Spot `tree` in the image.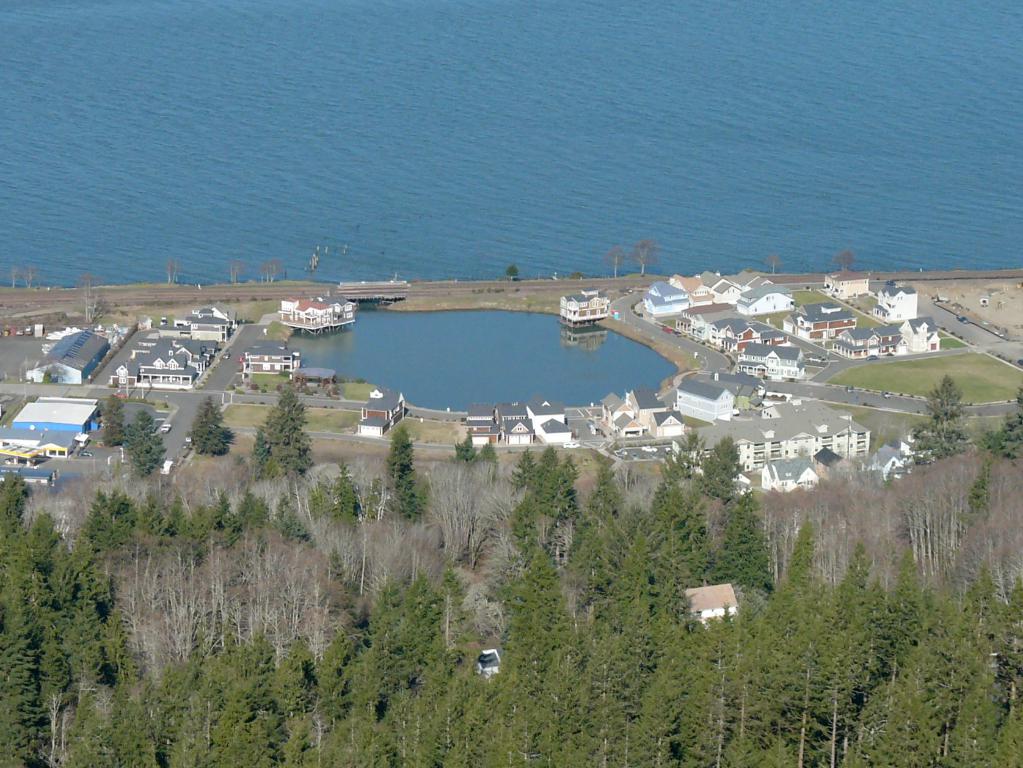
`tree` found at 481:429:499:465.
